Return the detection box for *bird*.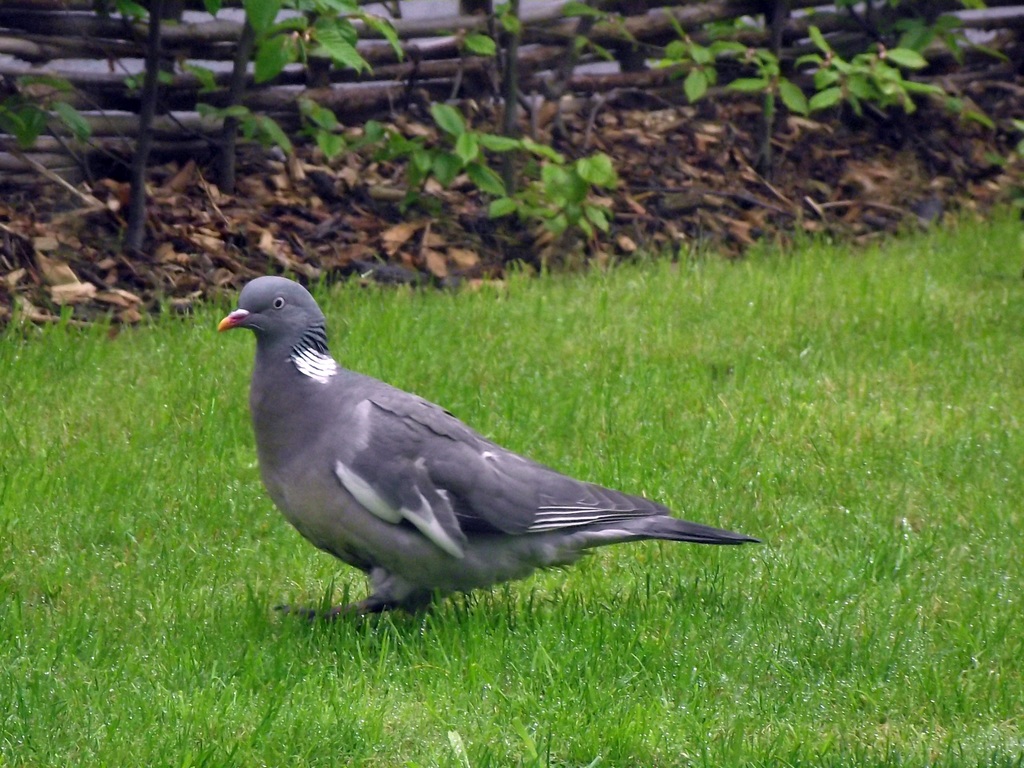
box=[216, 273, 756, 623].
